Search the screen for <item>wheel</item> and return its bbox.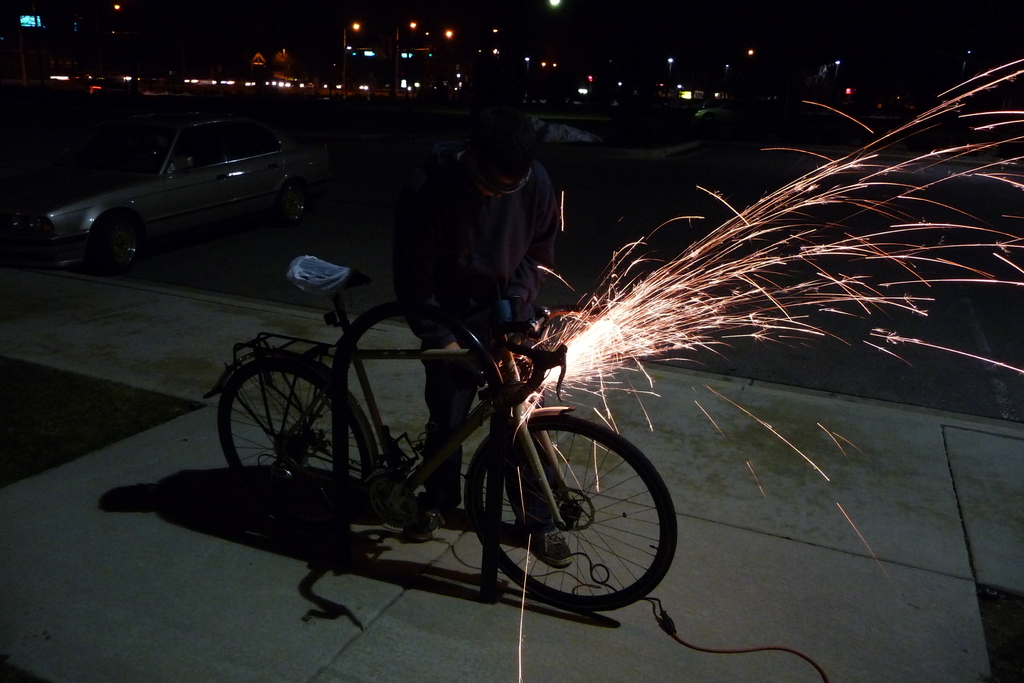
Found: left=463, top=414, right=676, bottom=611.
